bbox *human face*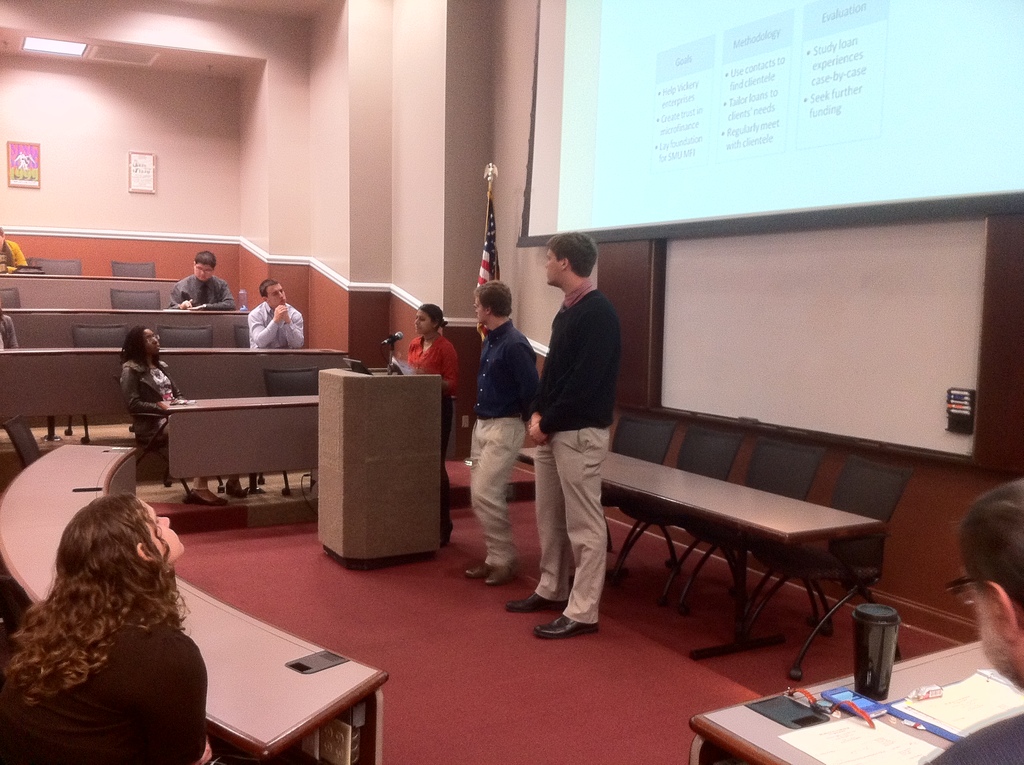
143,330,168,350
